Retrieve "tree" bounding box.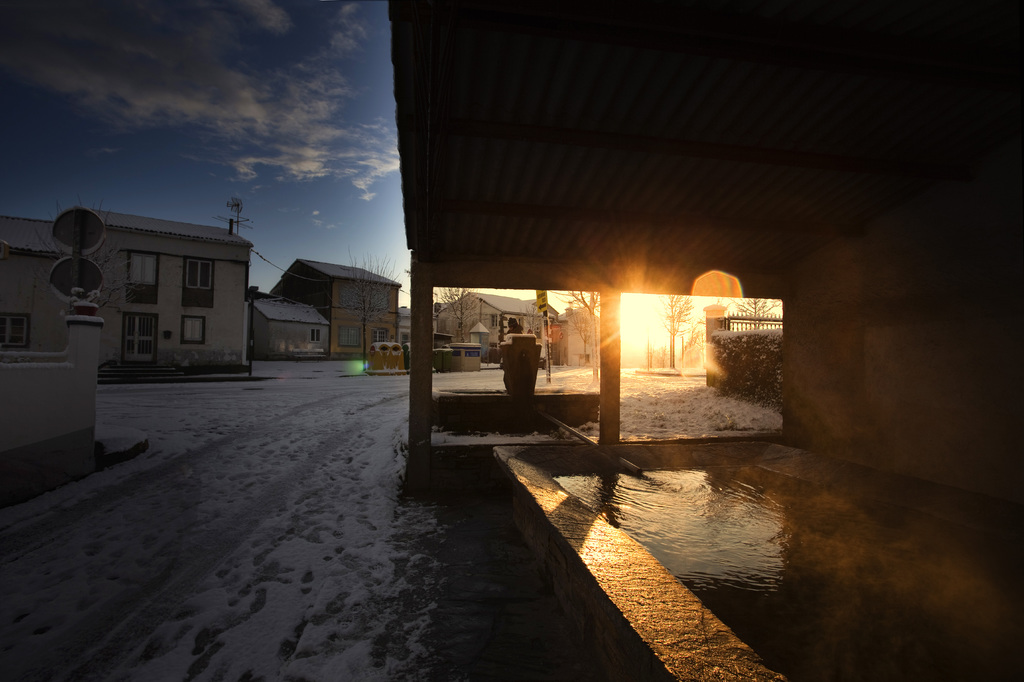
Bounding box: detection(719, 296, 783, 331).
